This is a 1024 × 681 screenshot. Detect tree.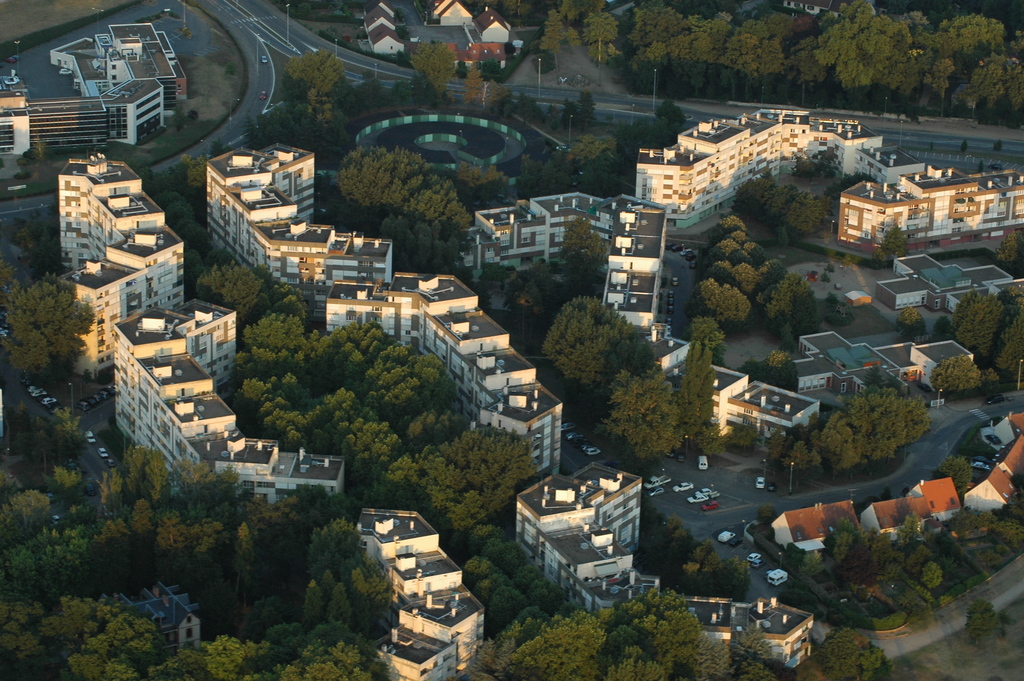
Rect(979, 509, 996, 529).
